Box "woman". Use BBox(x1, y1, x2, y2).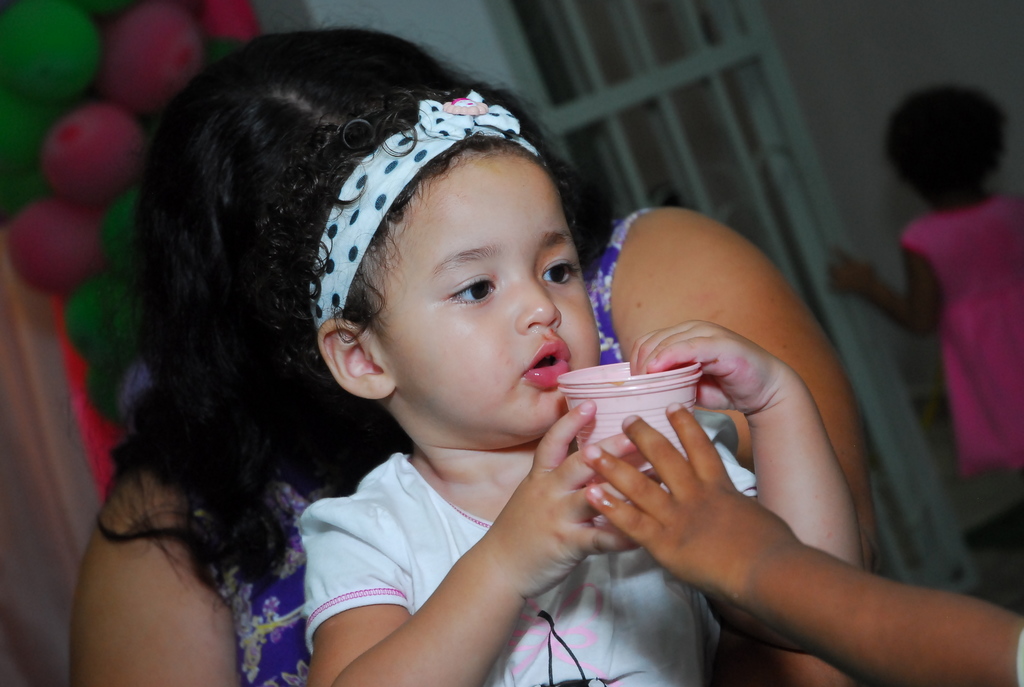
BBox(67, 0, 868, 686).
